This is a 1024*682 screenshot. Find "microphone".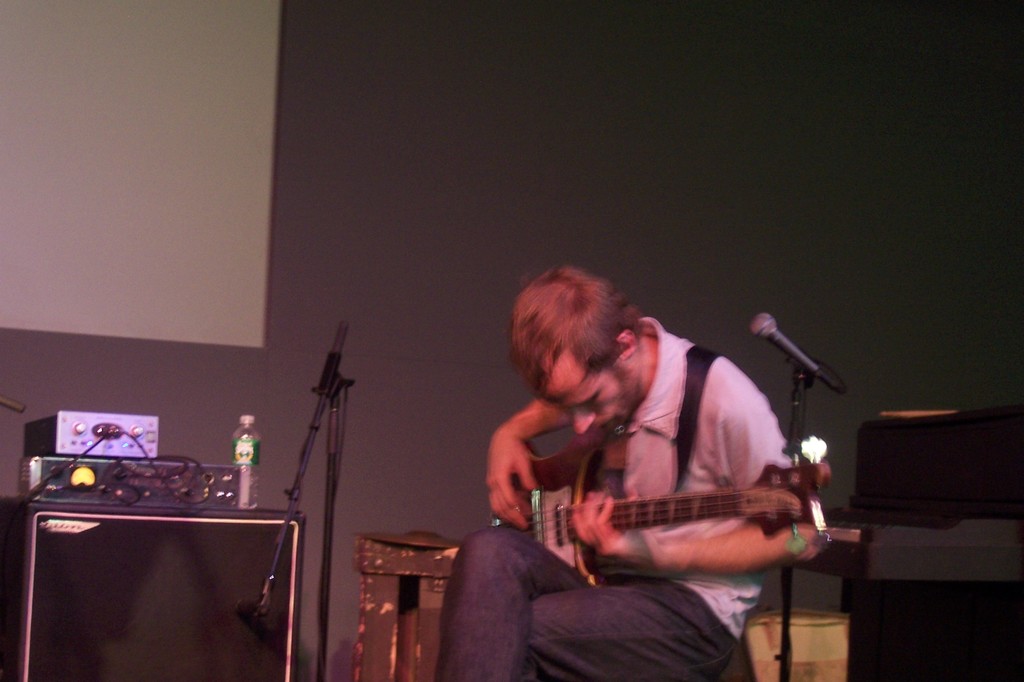
Bounding box: l=749, t=321, r=839, b=394.
